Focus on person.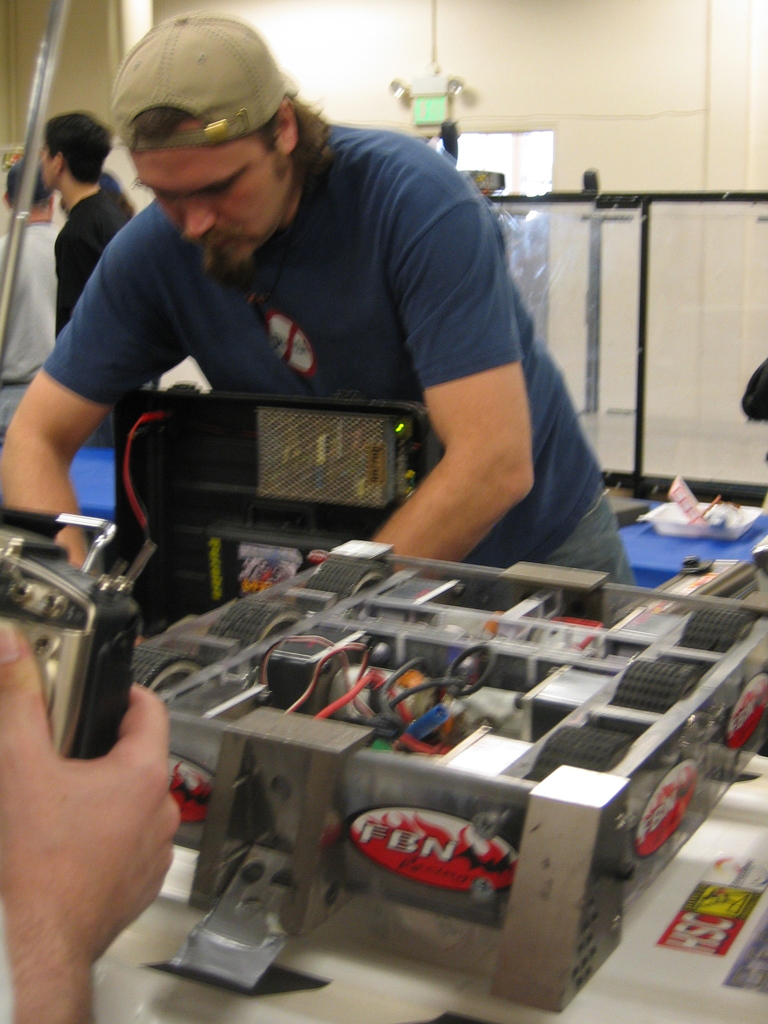
Focused at l=37, t=111, r=135, b=338.
